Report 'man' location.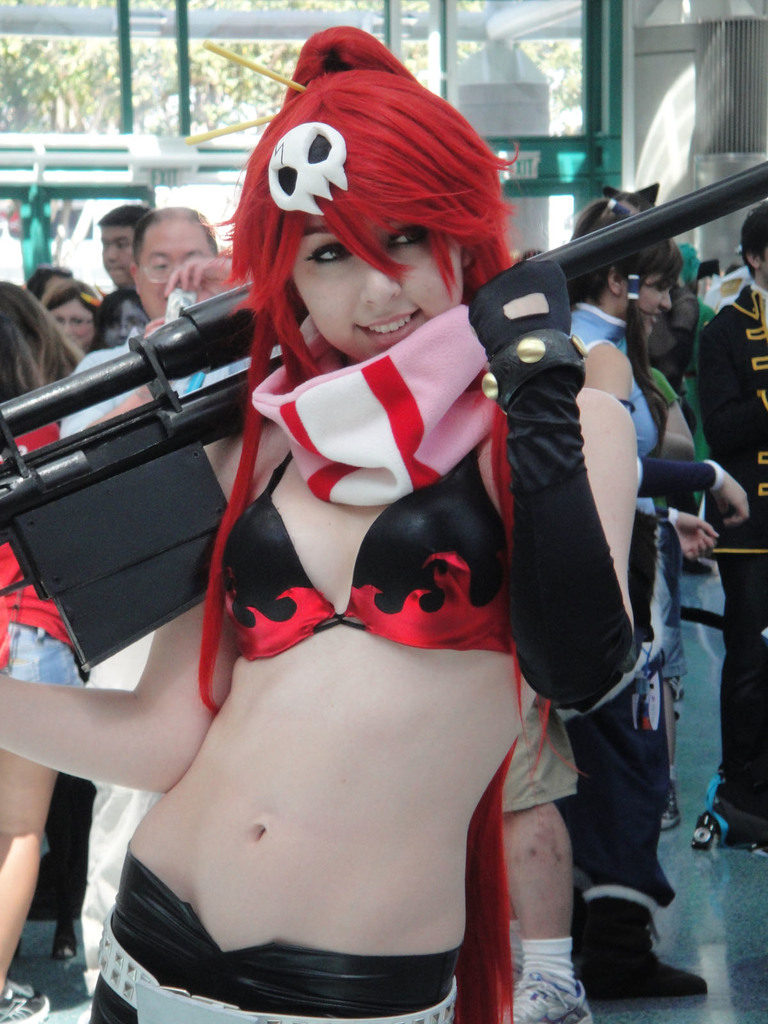
Report: Rect(698, 224, 767, 838).
